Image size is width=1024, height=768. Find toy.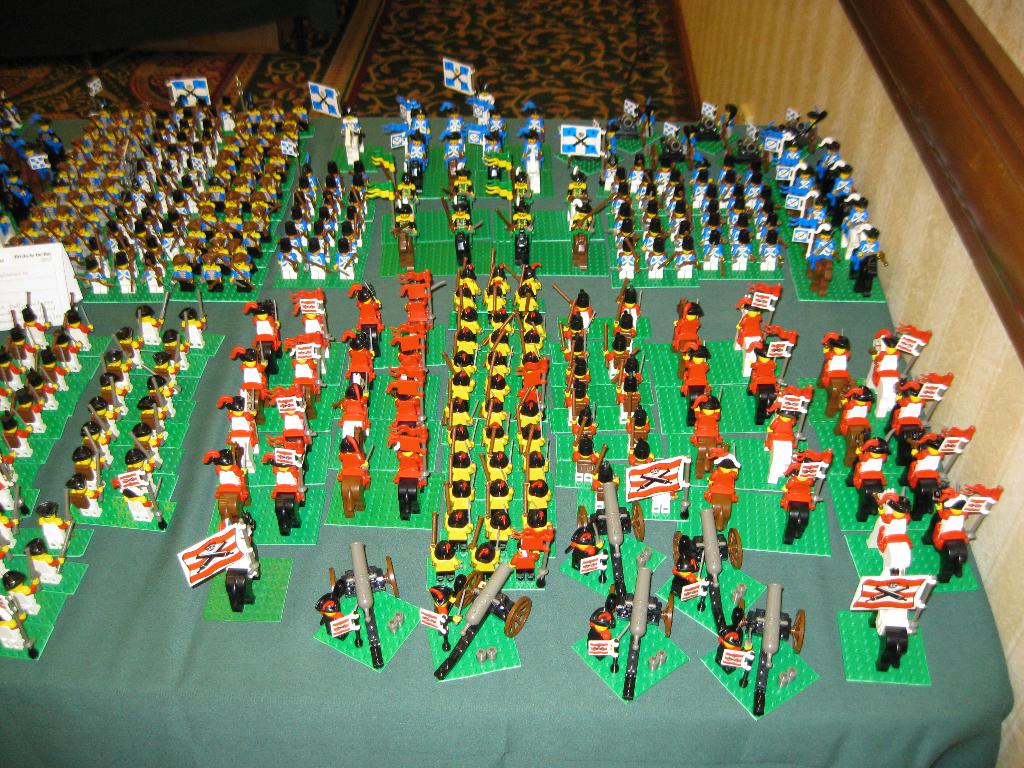
crop(476, 371, 508, 410).
